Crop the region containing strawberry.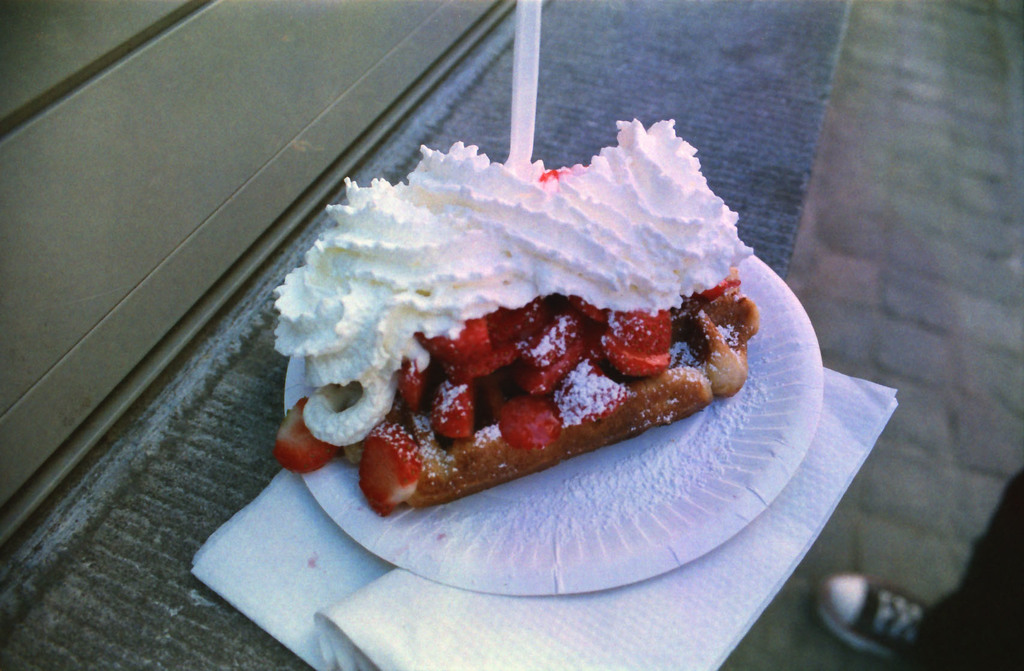
Crop region: BBox(269, 396, 339, 470).
